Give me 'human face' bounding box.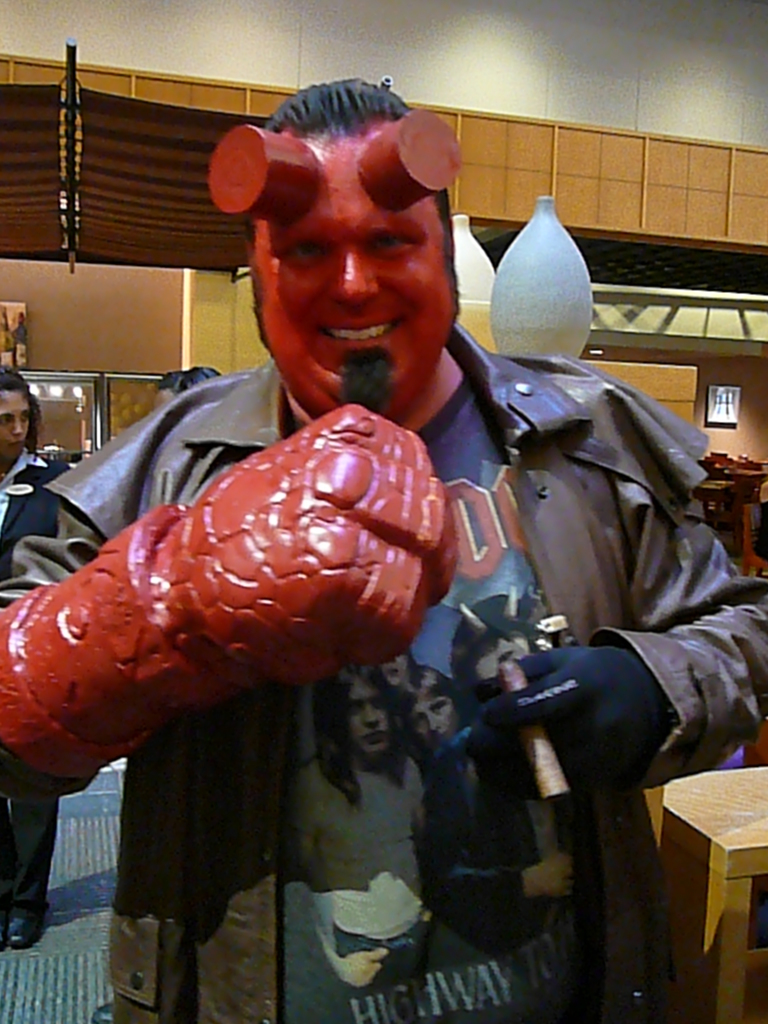
crop(0, 387, 31, 459).
